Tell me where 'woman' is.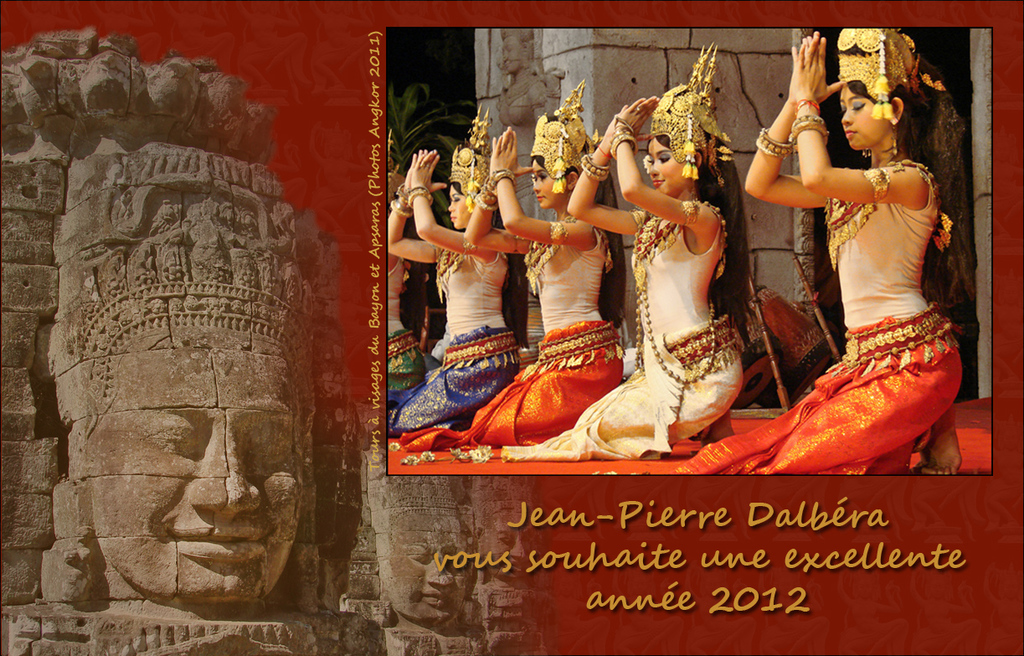
'woman' is at {"left": 376, "top": 99, "right": 533, "bottom": 431}.
